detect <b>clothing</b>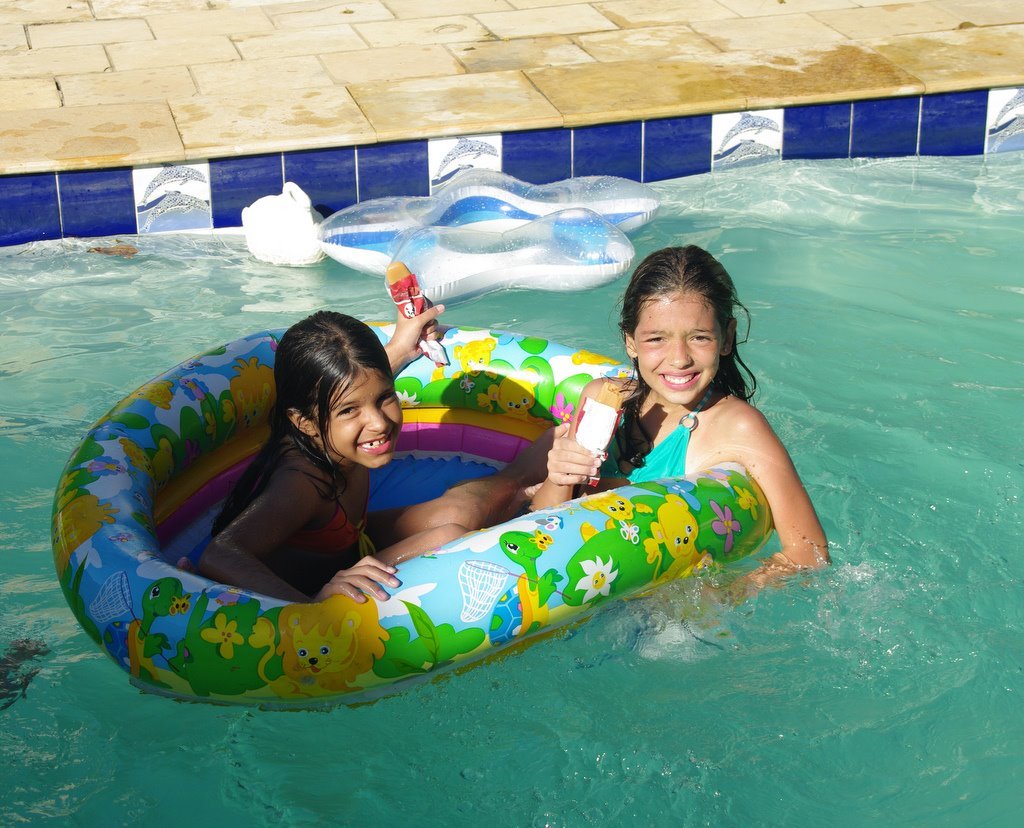
x1=595 y1=380 x2=721 y2=481
